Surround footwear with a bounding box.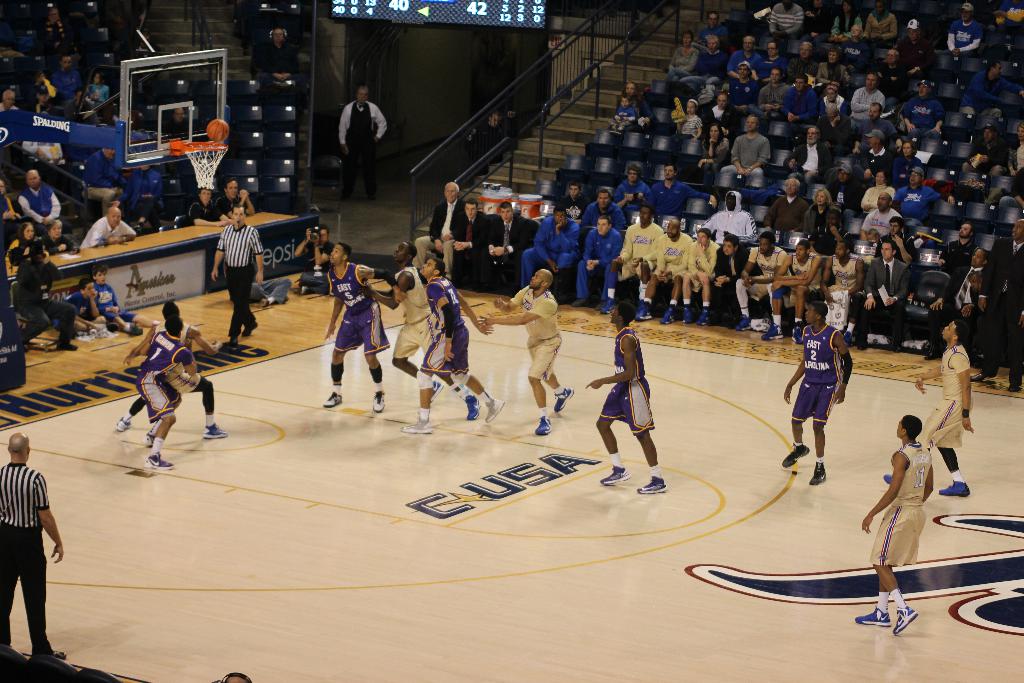
x1=227 y1=338 x2=237 y2=353.
